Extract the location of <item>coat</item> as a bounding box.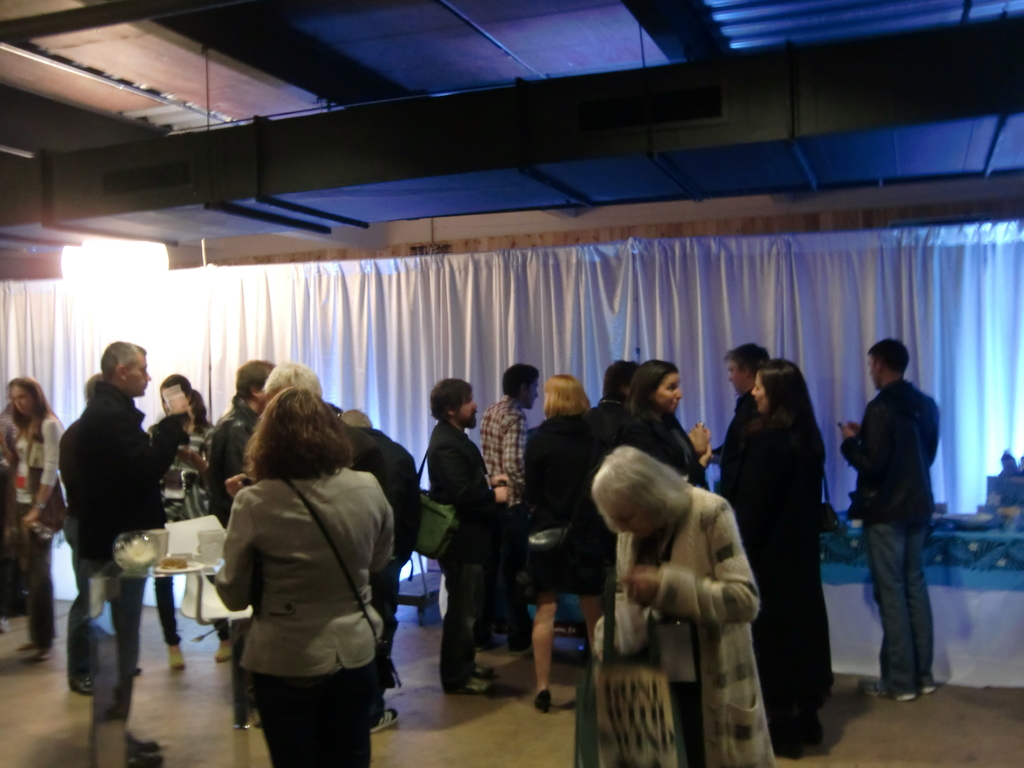
(226,465,395,680).
